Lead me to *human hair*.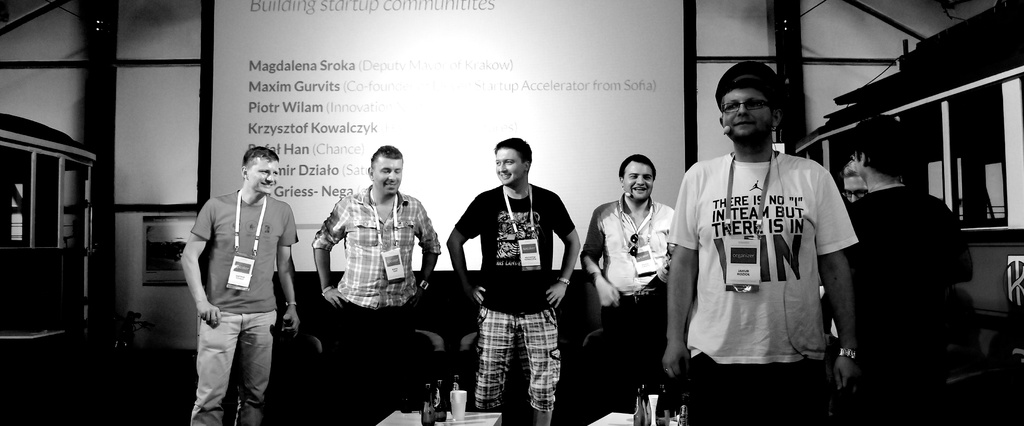
Lead to (left=854, top=116, right=911, bottom=171).
